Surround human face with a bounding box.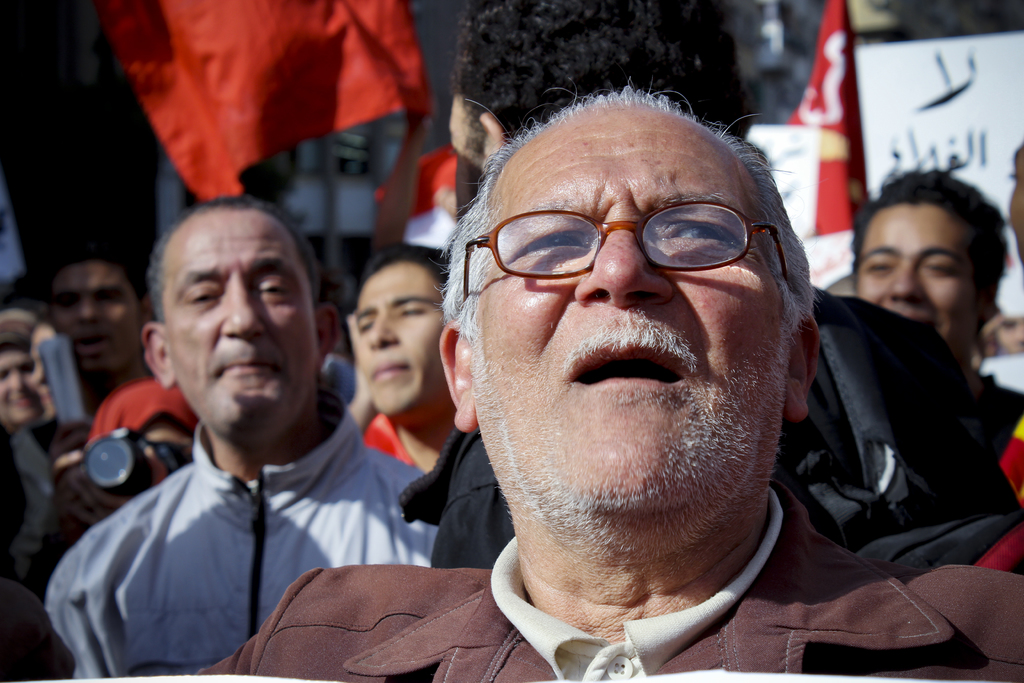
box(51, 266, 147, 368).
